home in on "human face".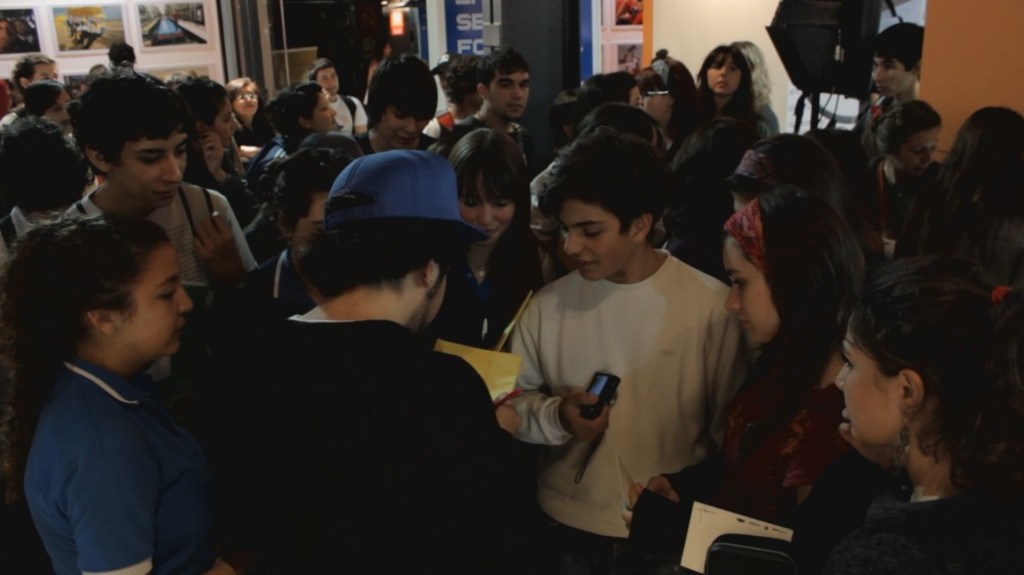
Homed in at crop(303, 91, 334, 131).
